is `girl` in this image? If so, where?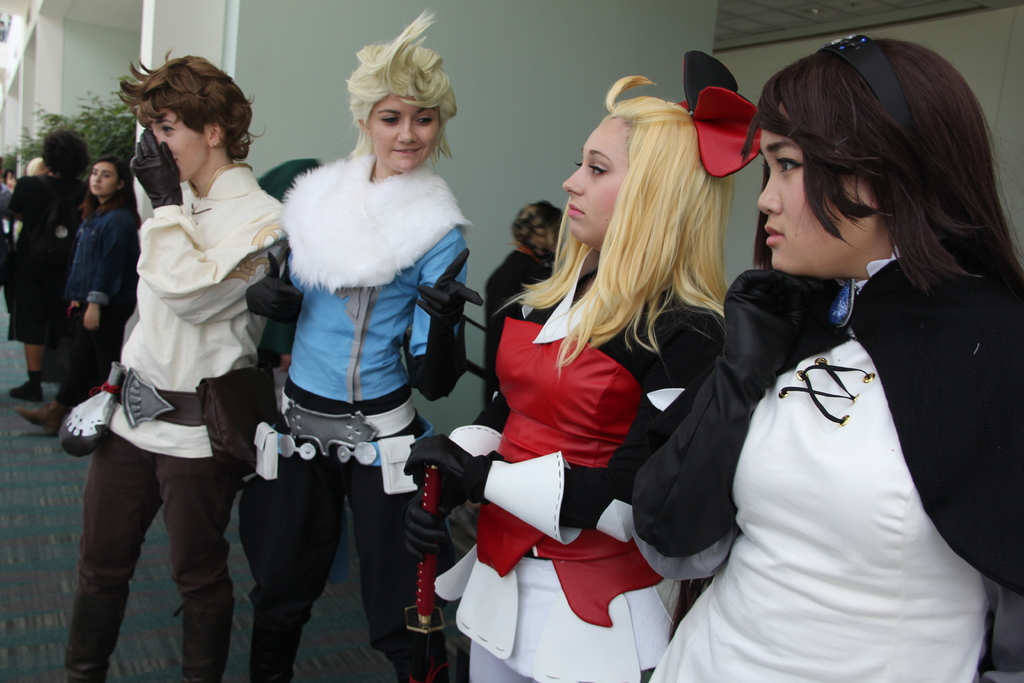
Yes, at <region>239, 10, 481, 682</region>.
